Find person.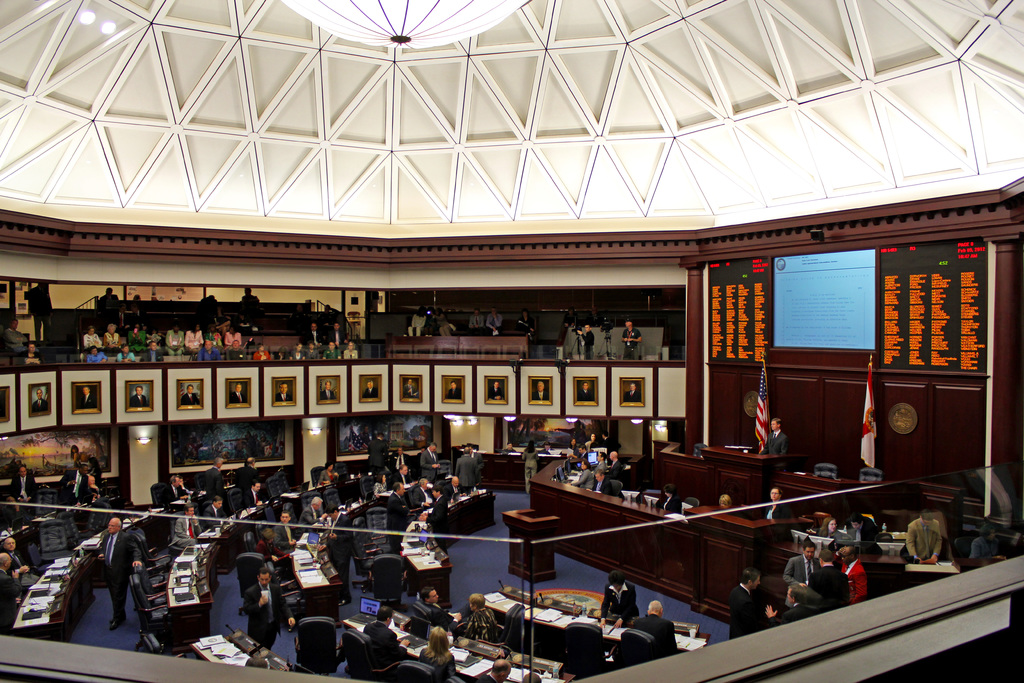
left=276, top=379, right=293, bottom=400.
